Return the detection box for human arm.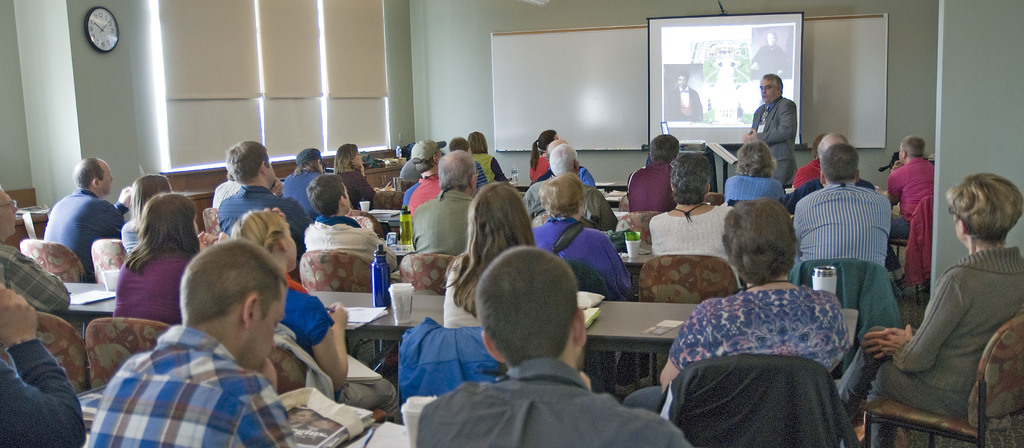
x1=4 y1=281 x2=92 y2=444.
